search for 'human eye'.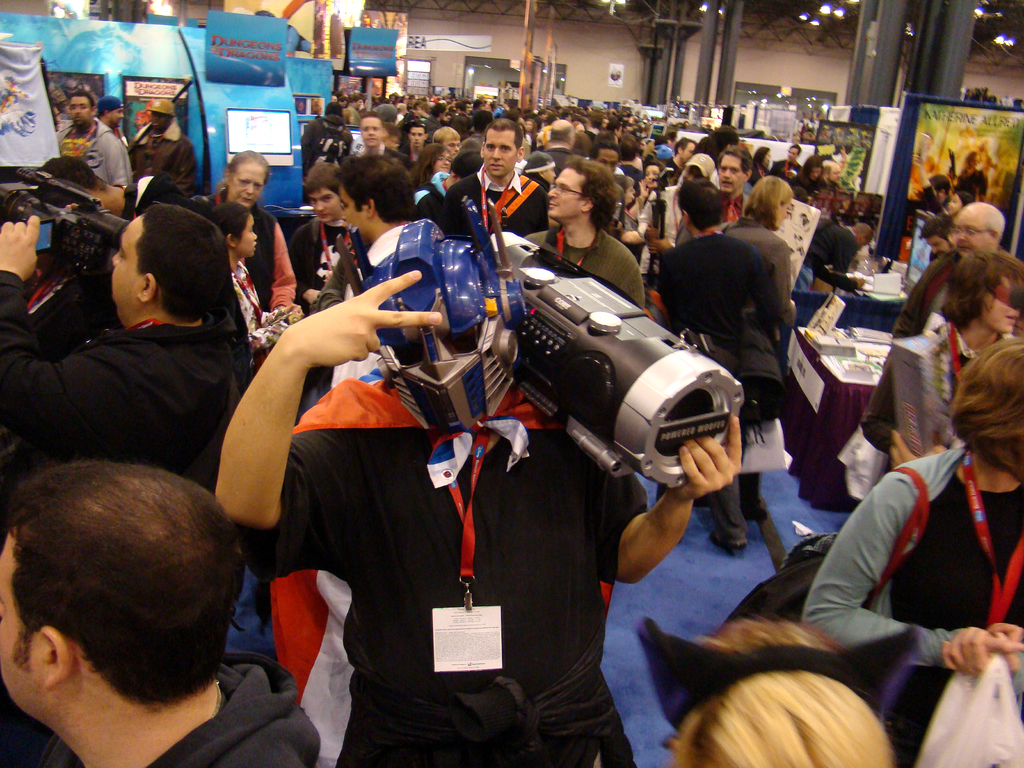
Found at BBox(557, 186, 568, 196).
